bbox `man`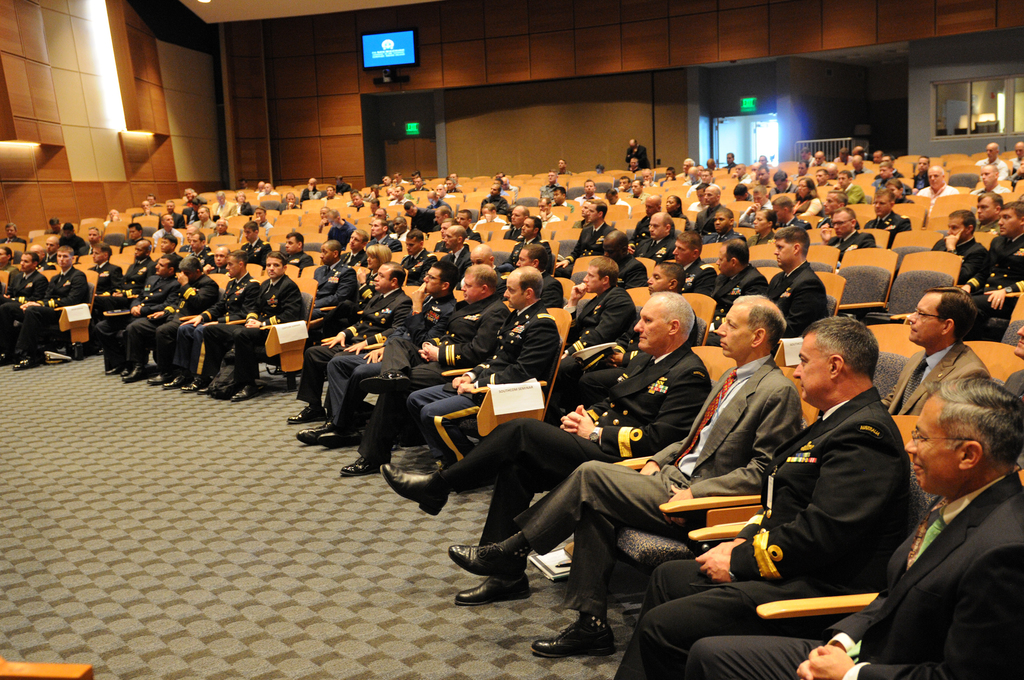
locate(912, 154, 930, 191)
